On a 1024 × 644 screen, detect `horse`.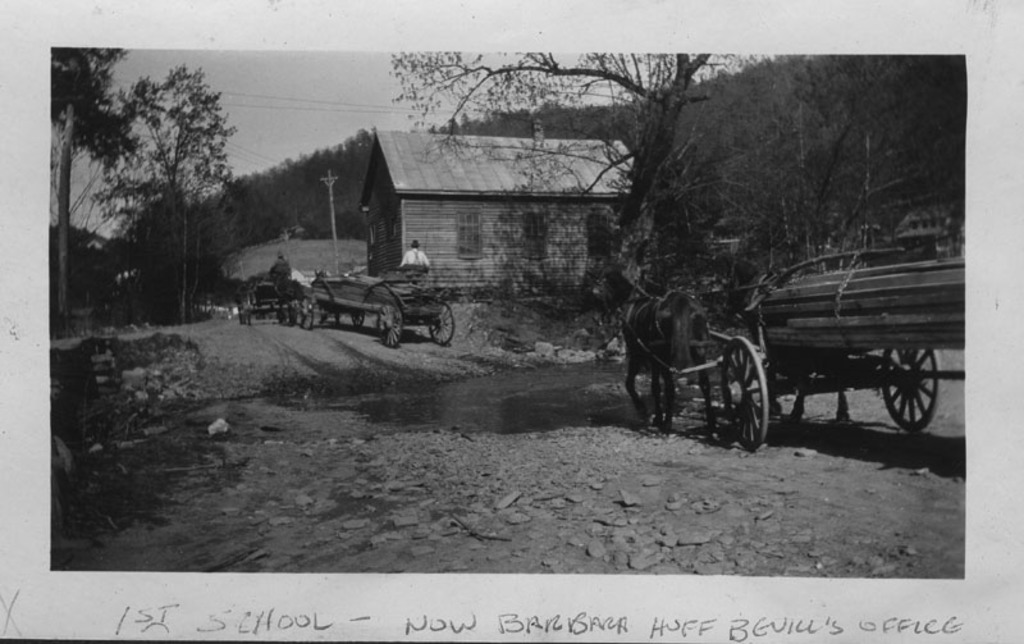
714:261:847:423.
